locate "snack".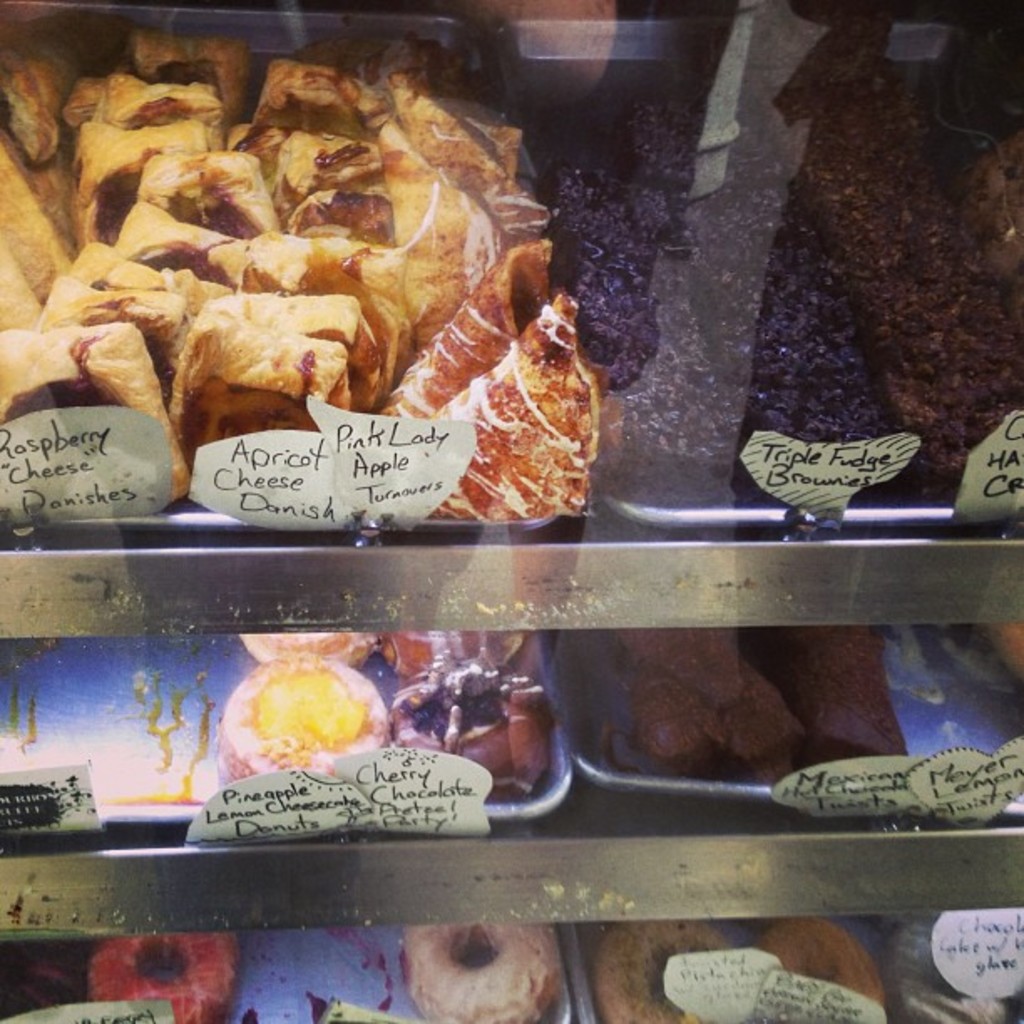
Bounding box: [87, 927, 238, 1016].
